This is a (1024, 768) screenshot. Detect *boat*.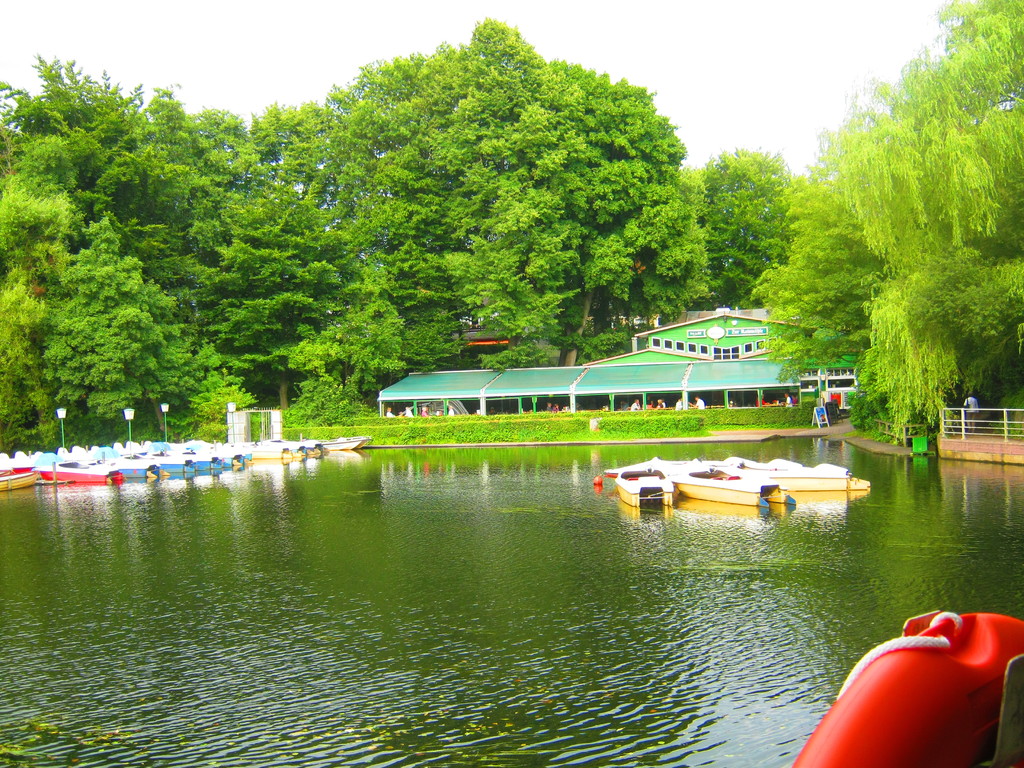
{"x1": 602, "y1": 457, "x2": 676, "y2": 514}.
